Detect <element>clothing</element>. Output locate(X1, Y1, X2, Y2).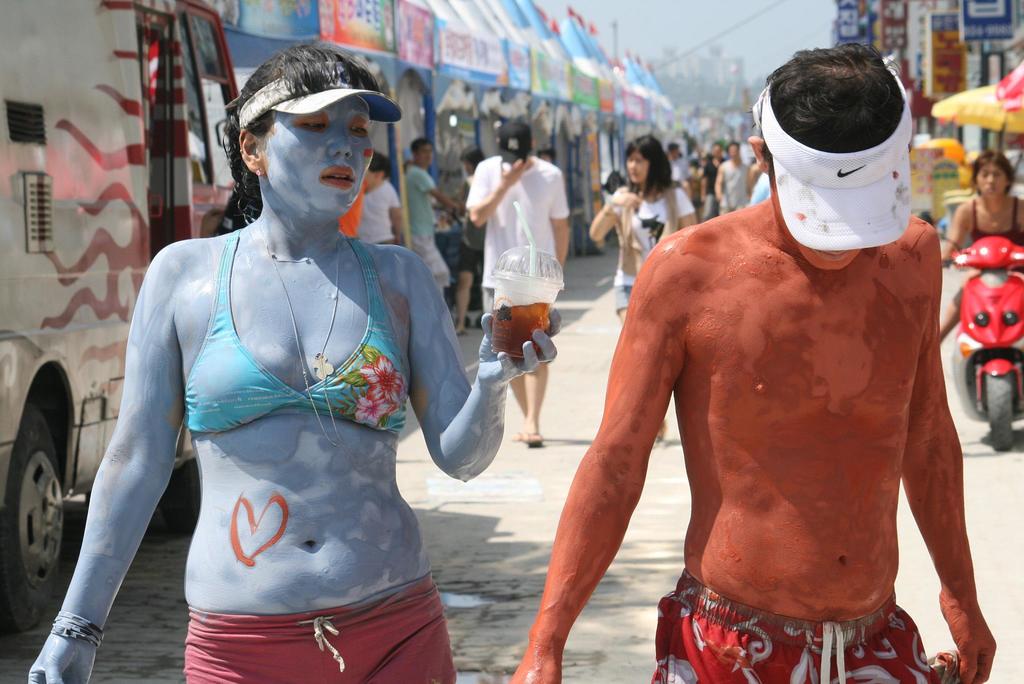
locate(750, 166, 775, 205).
